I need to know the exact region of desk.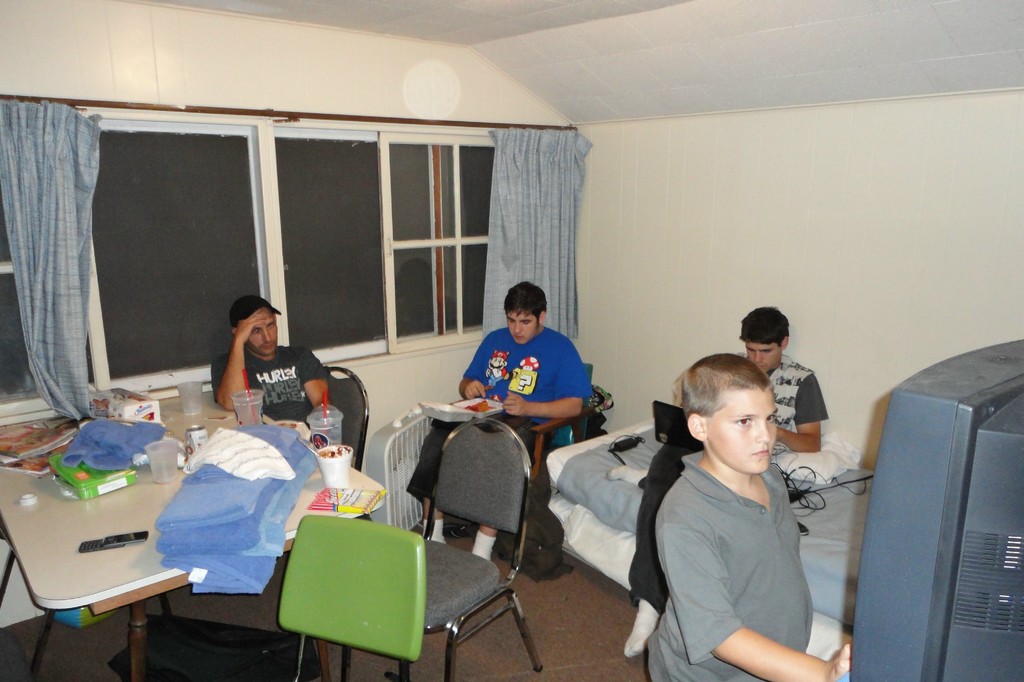
Region: box=[0, 394, 386, 681].
